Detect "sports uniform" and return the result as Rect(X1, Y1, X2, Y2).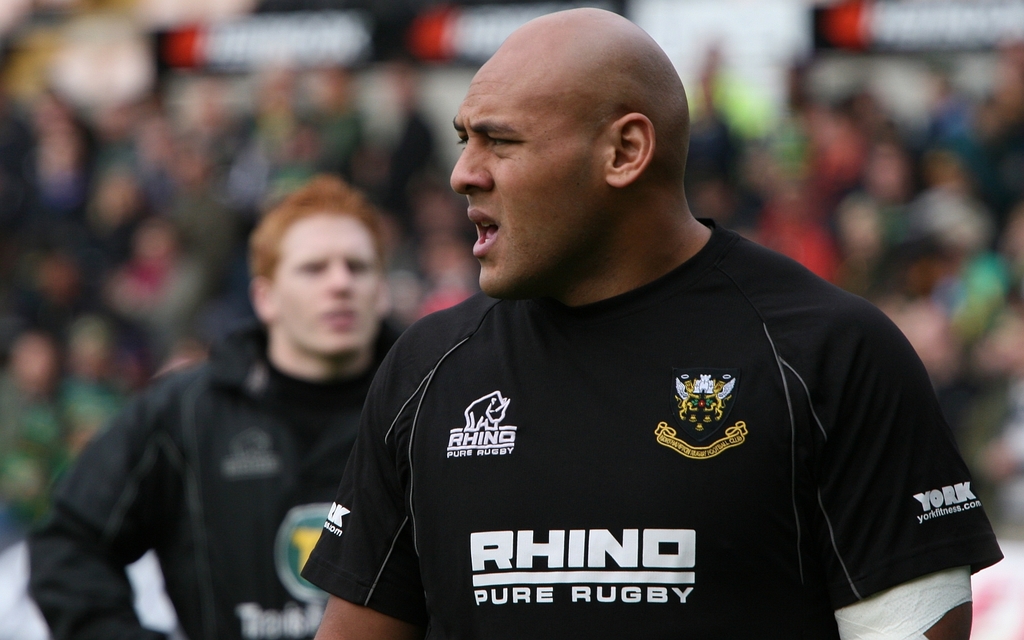
Rect(294, 211, 1007, 639).
